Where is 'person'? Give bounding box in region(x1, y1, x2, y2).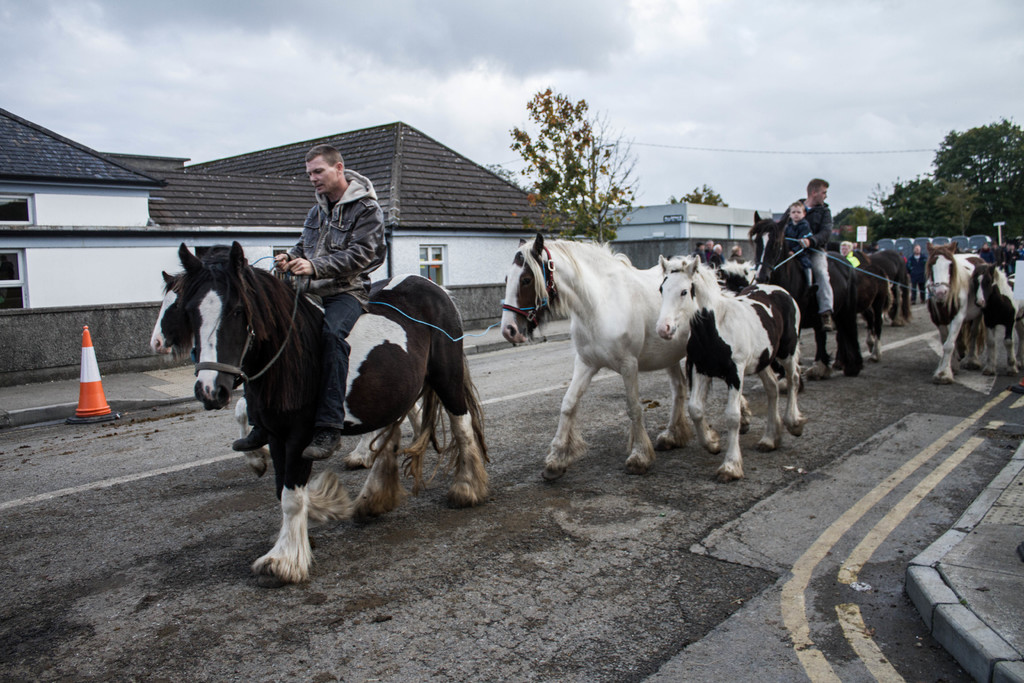
region(977, 242, 997, 274).
